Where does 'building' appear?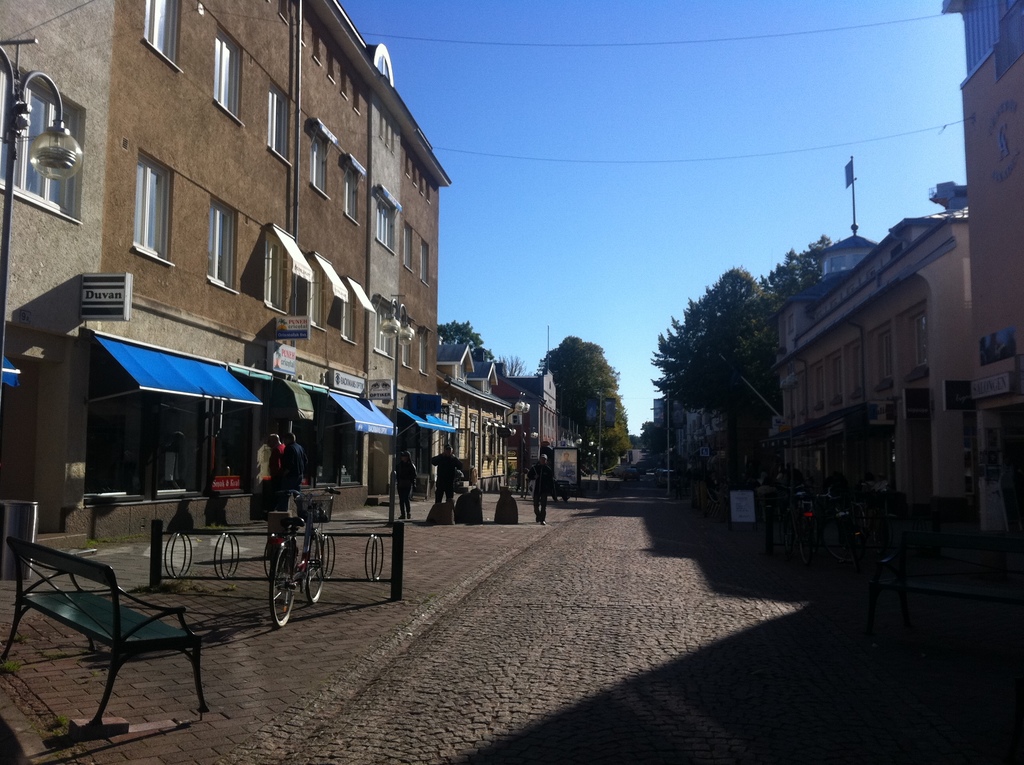
Appears at x1=940, y1=0, x2=1023, y2=533.
